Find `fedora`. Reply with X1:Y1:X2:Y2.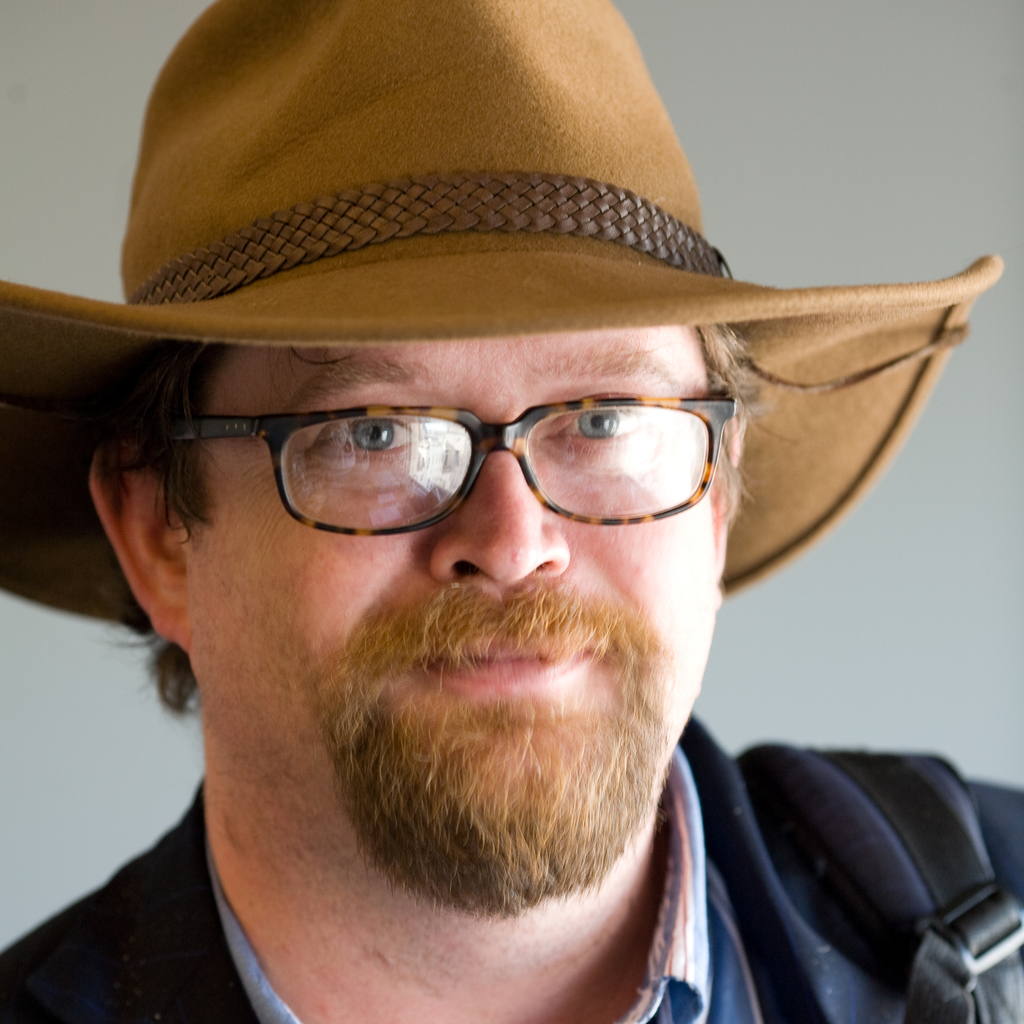
0:0:1000:630.
